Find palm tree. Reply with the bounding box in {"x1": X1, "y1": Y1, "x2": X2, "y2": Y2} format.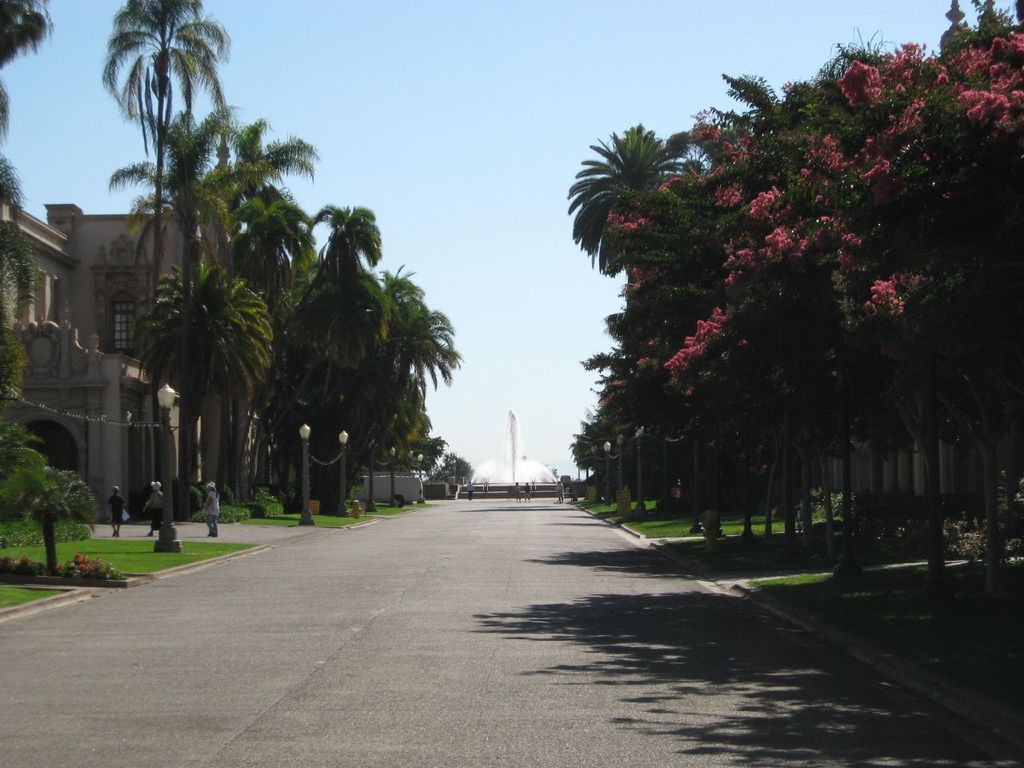
{"x1": 951, "y1": 314, "x2": 1023, "y2": 446}.
